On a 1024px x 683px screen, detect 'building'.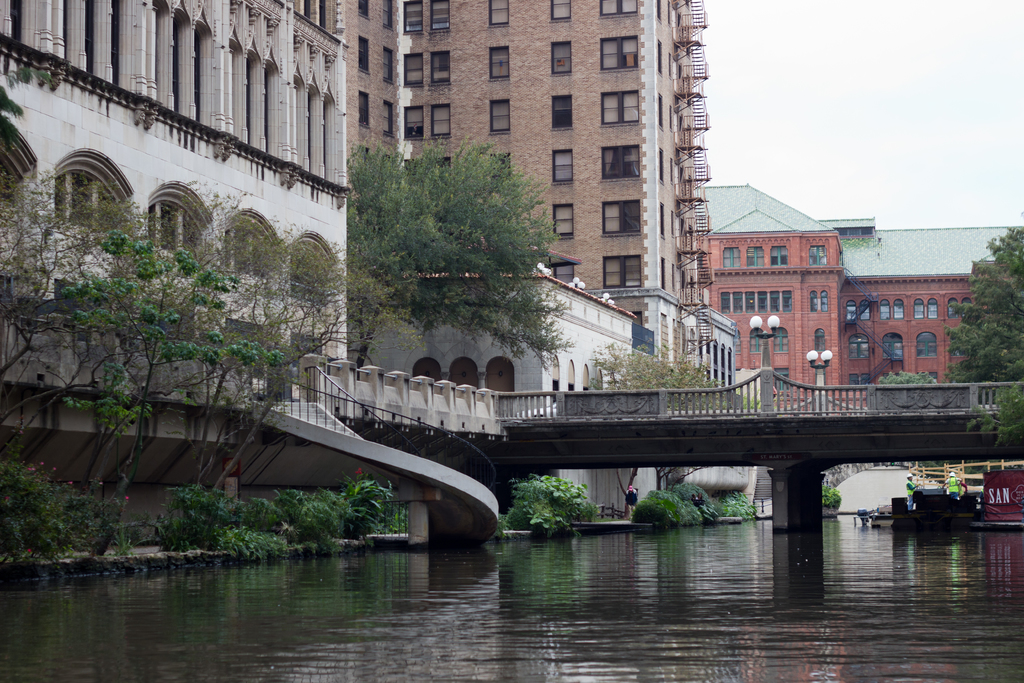
[x1=2, y1=0, x2=348, y2=475].
